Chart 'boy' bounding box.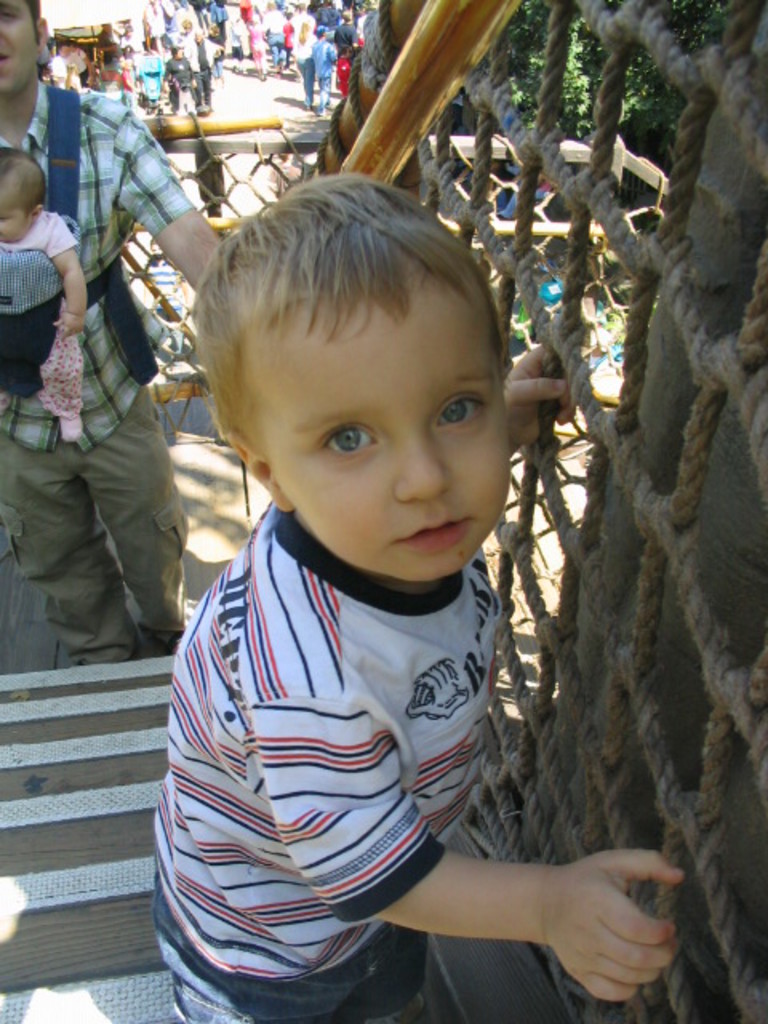
Charted: pyautogui.locateOnScreen(150, 166, 685, 1022).
